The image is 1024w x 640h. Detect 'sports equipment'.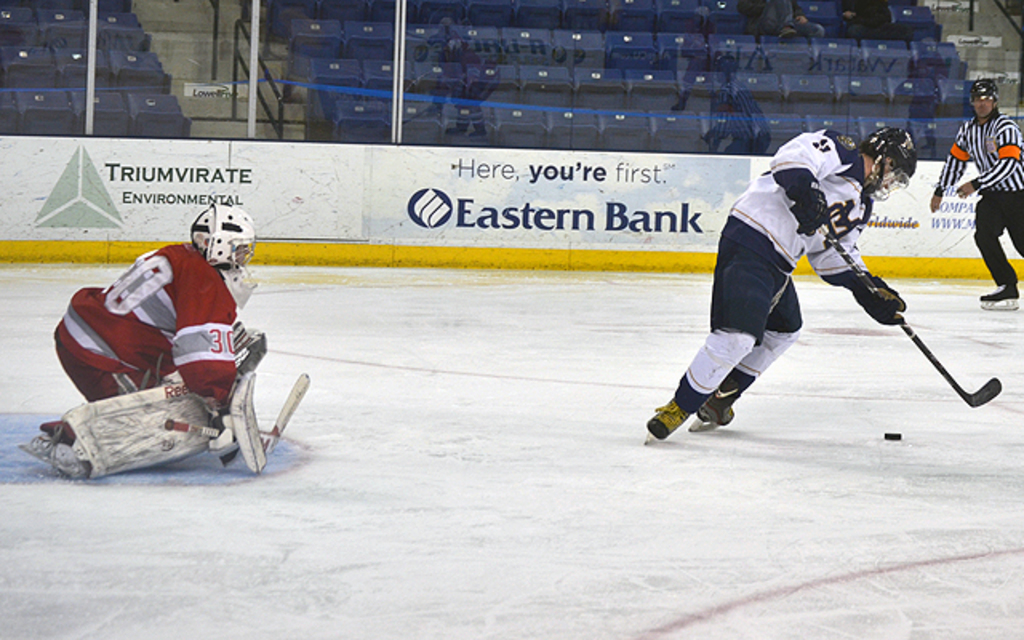
Detection: bbox=(18, 424, 83, 477).
